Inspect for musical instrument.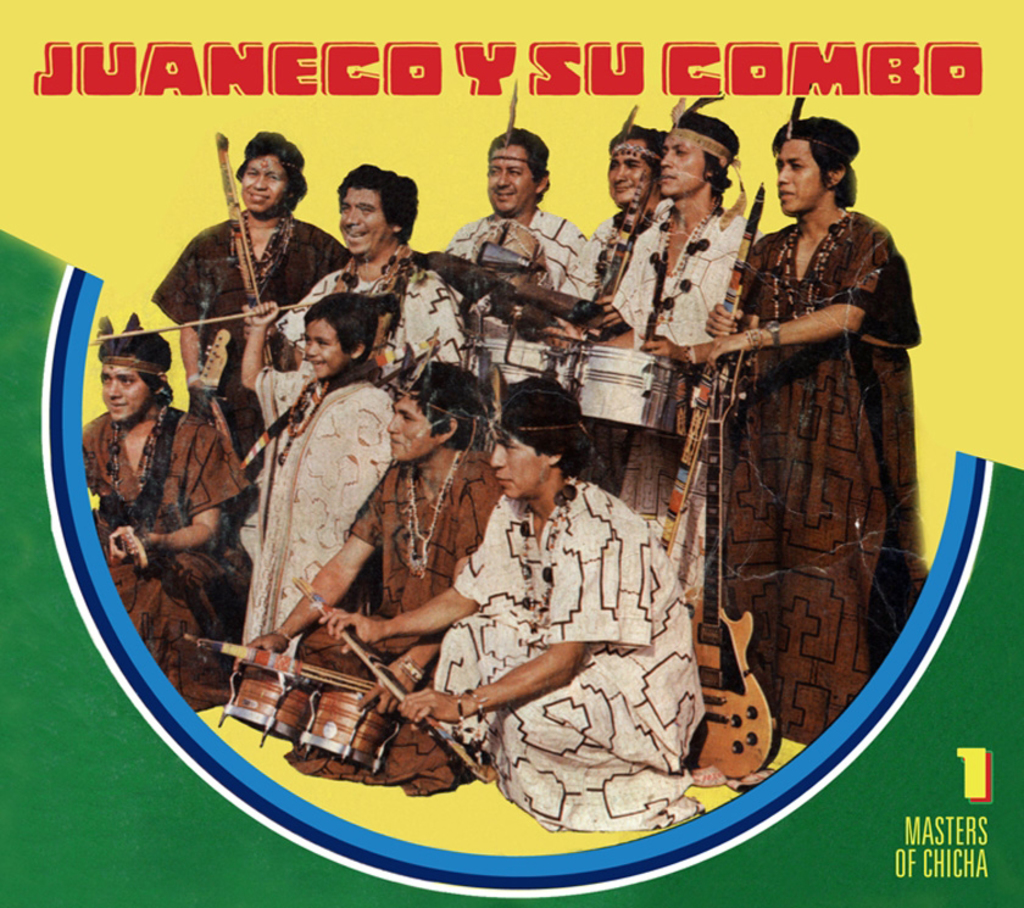
Inspection: {"x1": 232, "y1": 654, "x2": 317, "y2": 747}.
